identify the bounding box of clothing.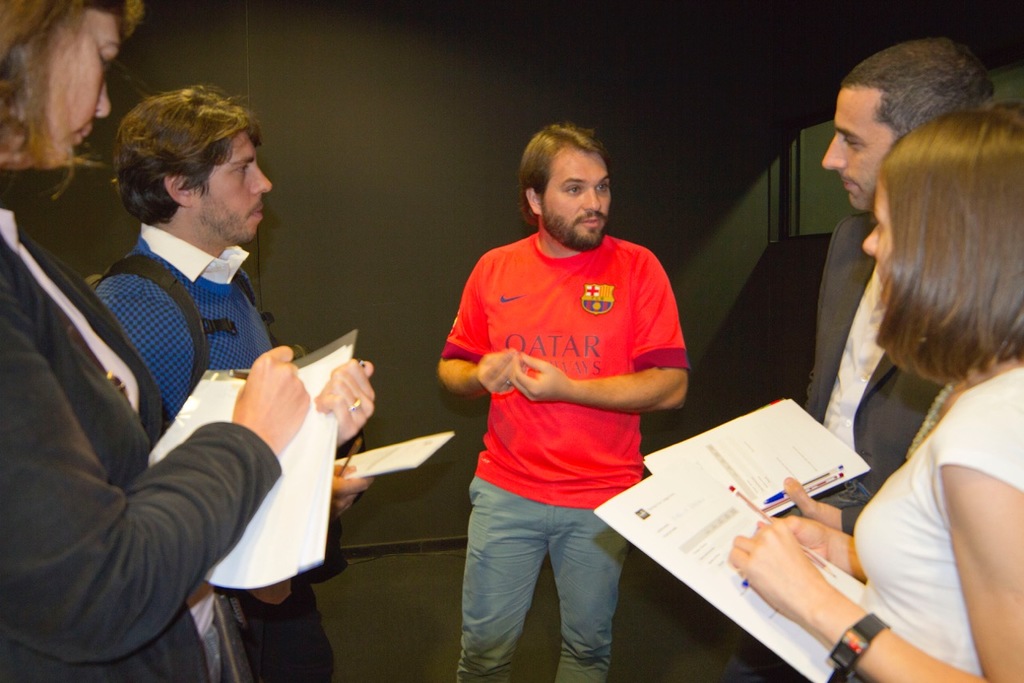
bbox=[793, 360, 1023, 682].
